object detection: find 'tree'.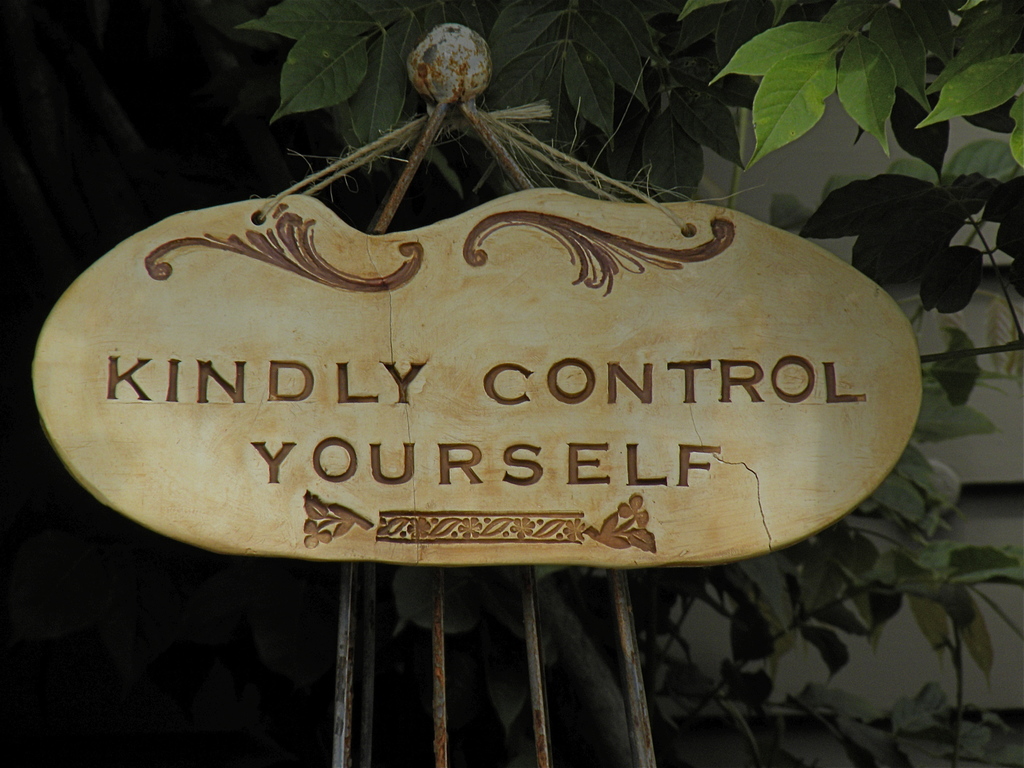
detection(225, 1, 1023, 767).
